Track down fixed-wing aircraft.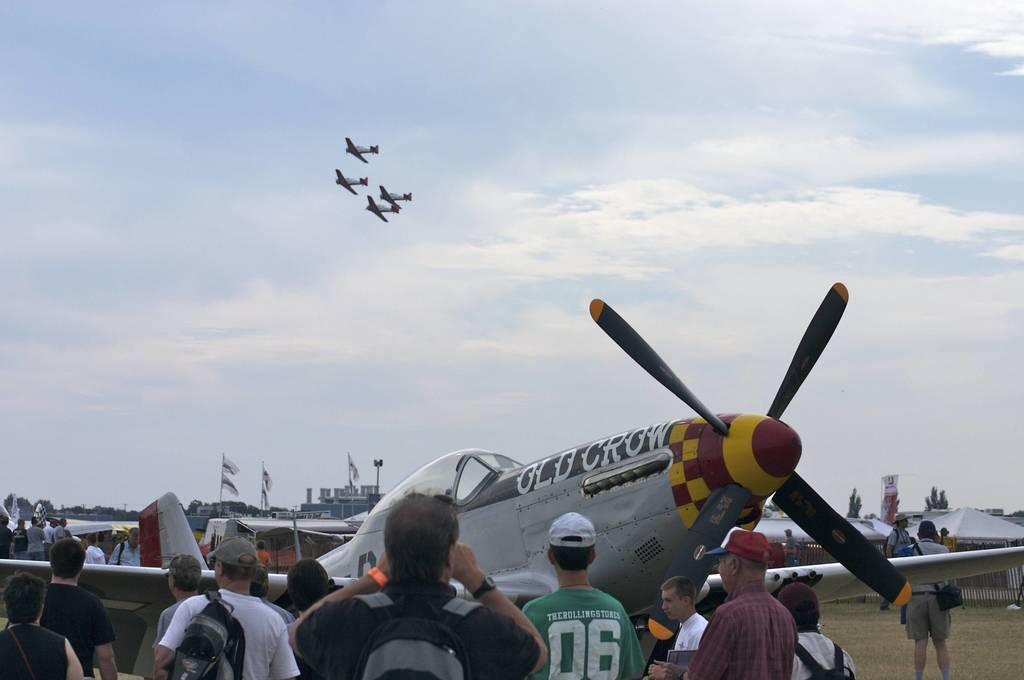
Tracked to x1=359 y1=188 x2=399 y2=228.
